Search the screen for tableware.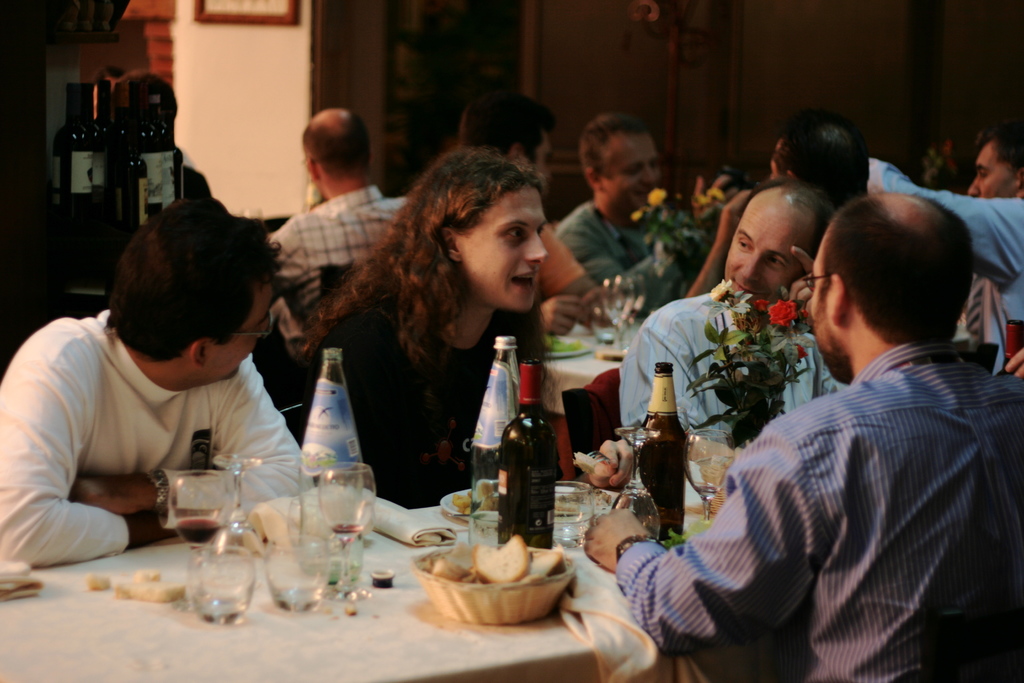
Found at (left=207, top=452, right=267, bottom=573).
